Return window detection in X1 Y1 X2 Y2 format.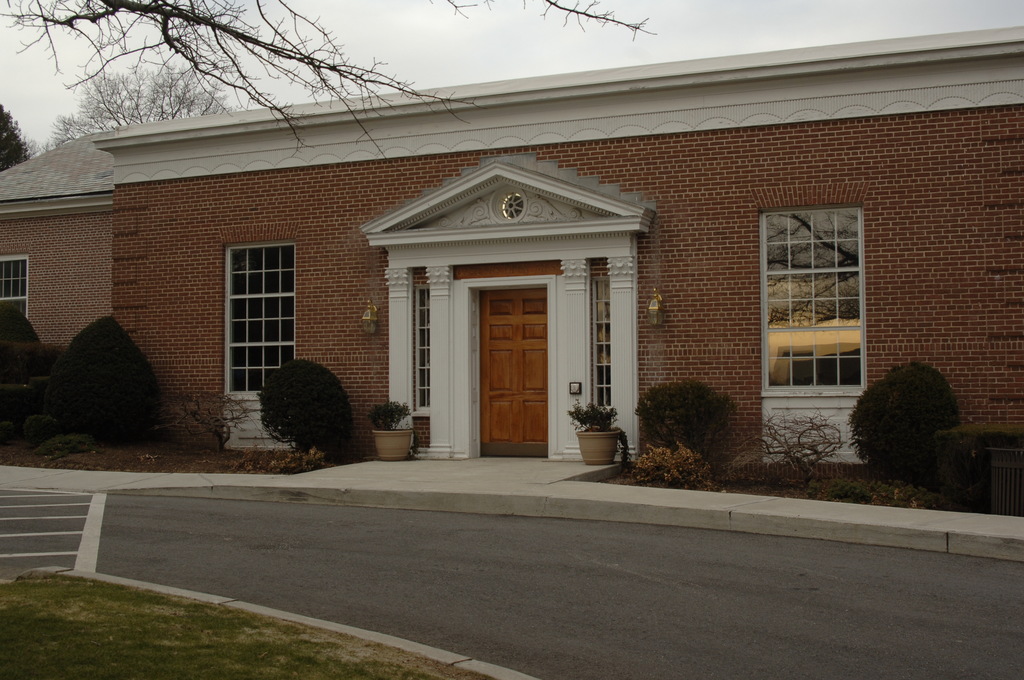
210 228 305 403.
